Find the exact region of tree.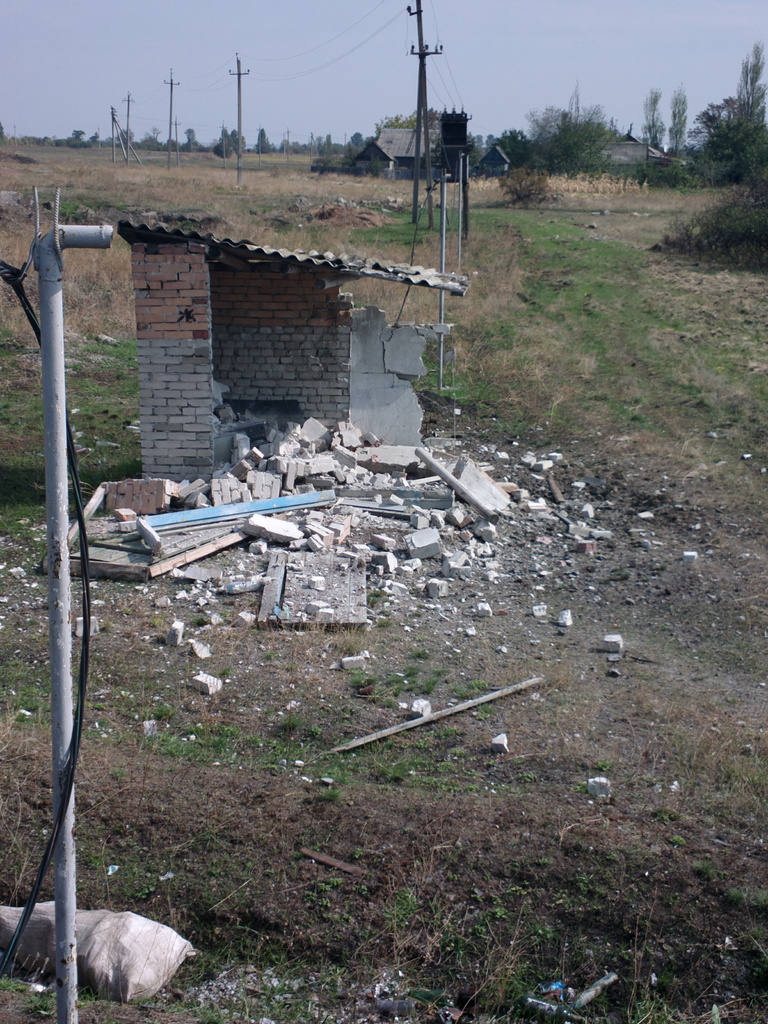
Exact region: <region>107, 127, 142, 147</region>.
